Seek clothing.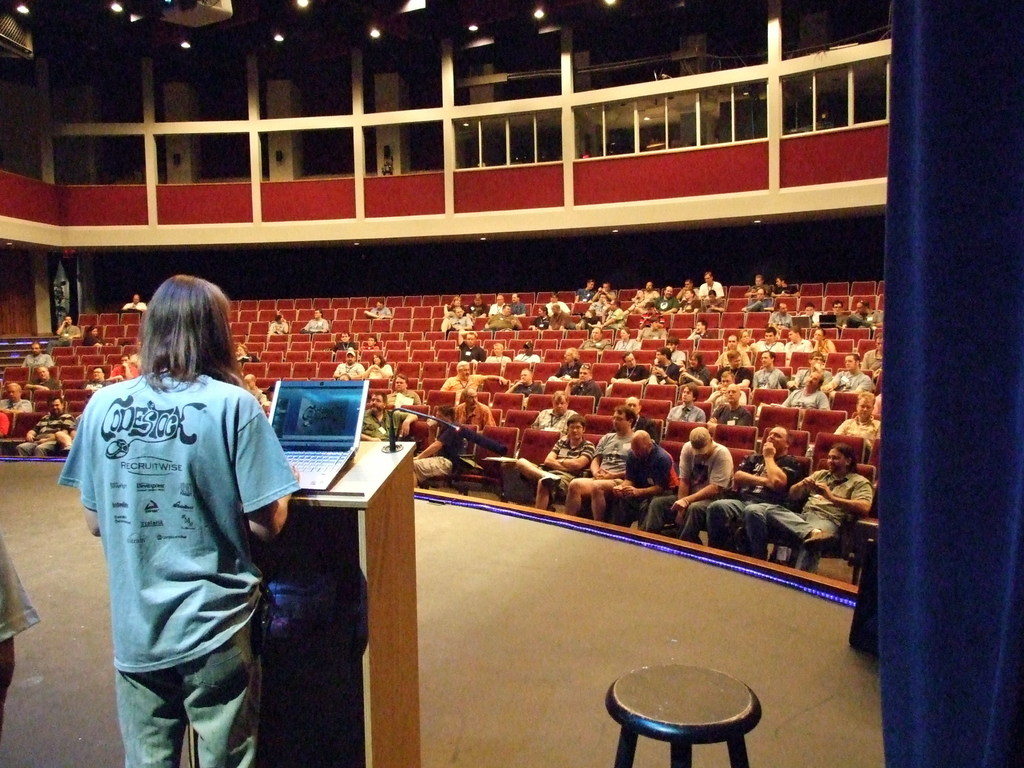
bbox=(0, 392, 26, 426).
